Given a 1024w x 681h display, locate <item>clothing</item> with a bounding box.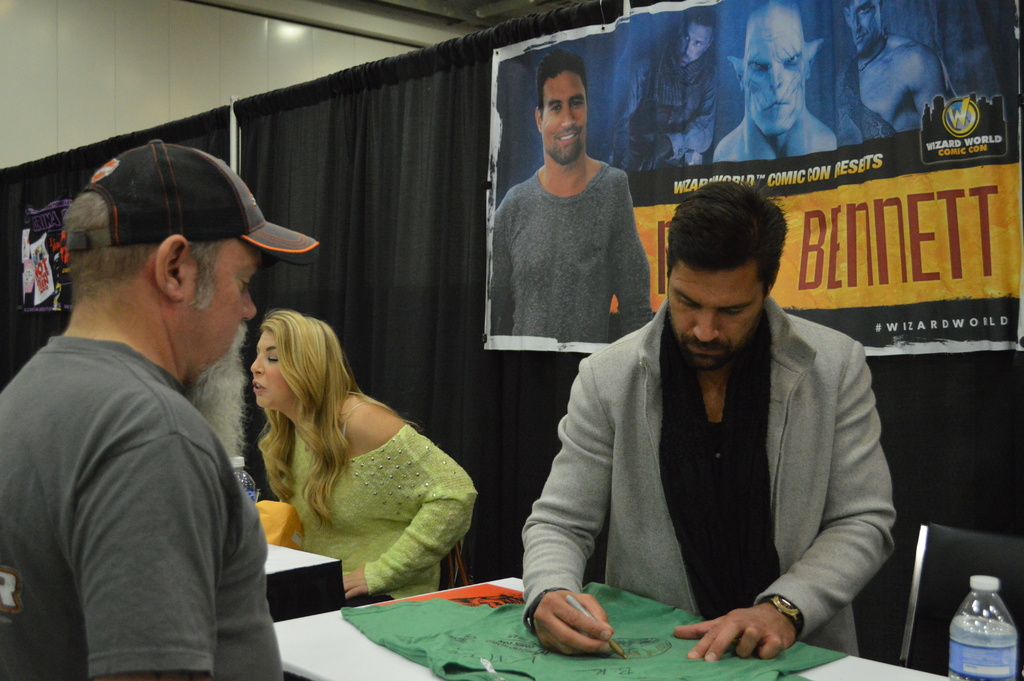
Located: 531, 275, 906, 661.
